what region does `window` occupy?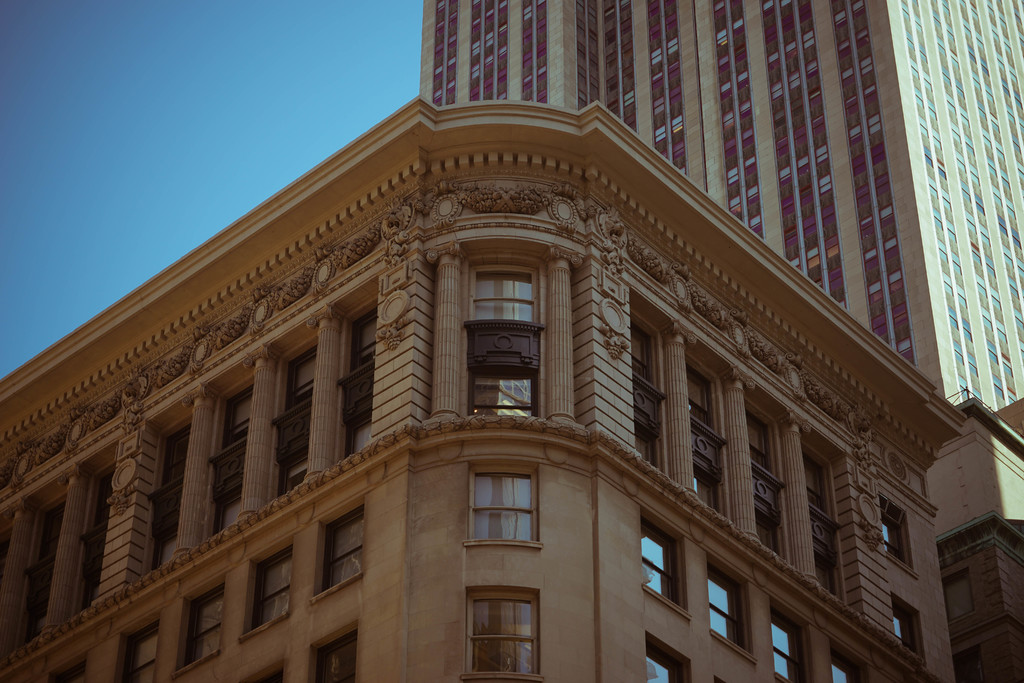
<bbox>469, 264, 553, 327</bbox>.
